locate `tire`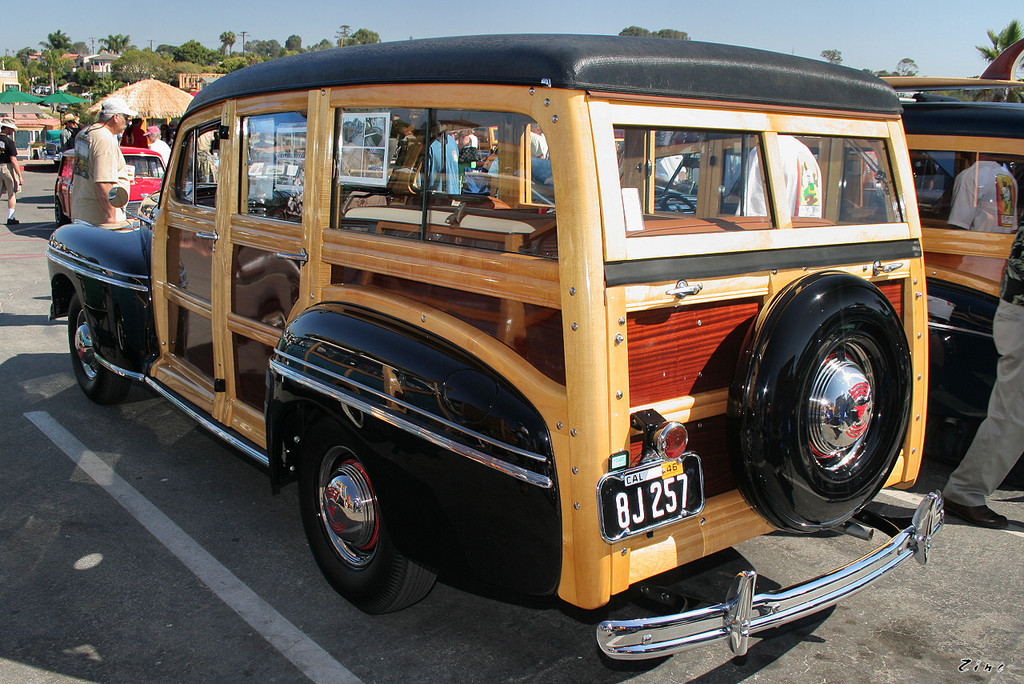
[x1=299, y1=419, x2=403, y2=613]
